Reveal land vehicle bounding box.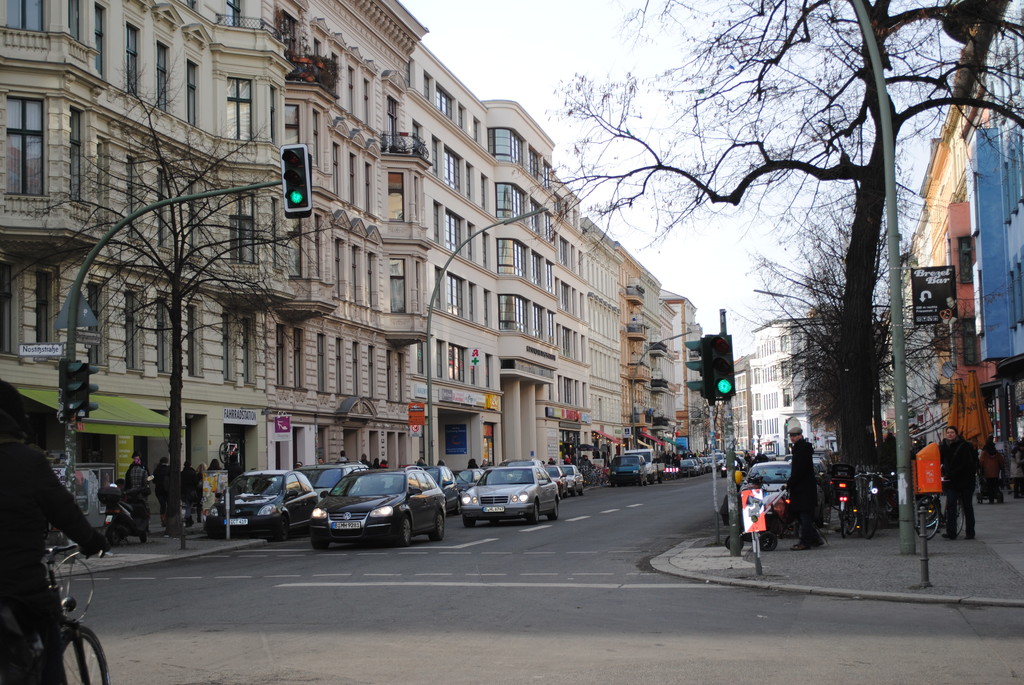
Revealed: <bbox>464, 464, 560, 518</bbox>.
